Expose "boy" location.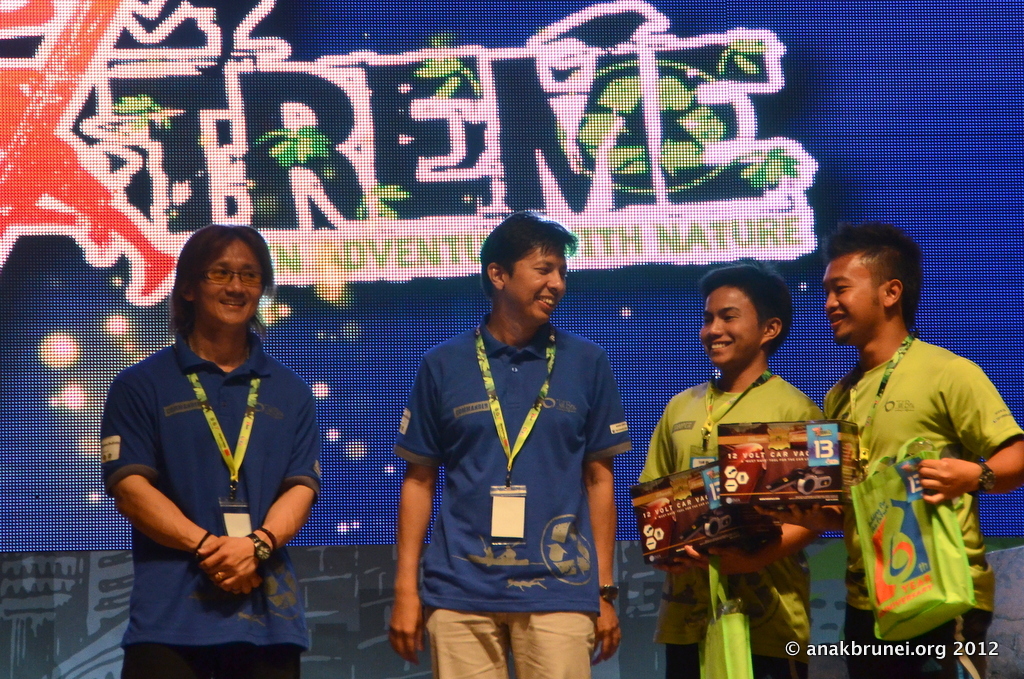
Exposed at left=752, top=225, right=1022, bottom=678.
